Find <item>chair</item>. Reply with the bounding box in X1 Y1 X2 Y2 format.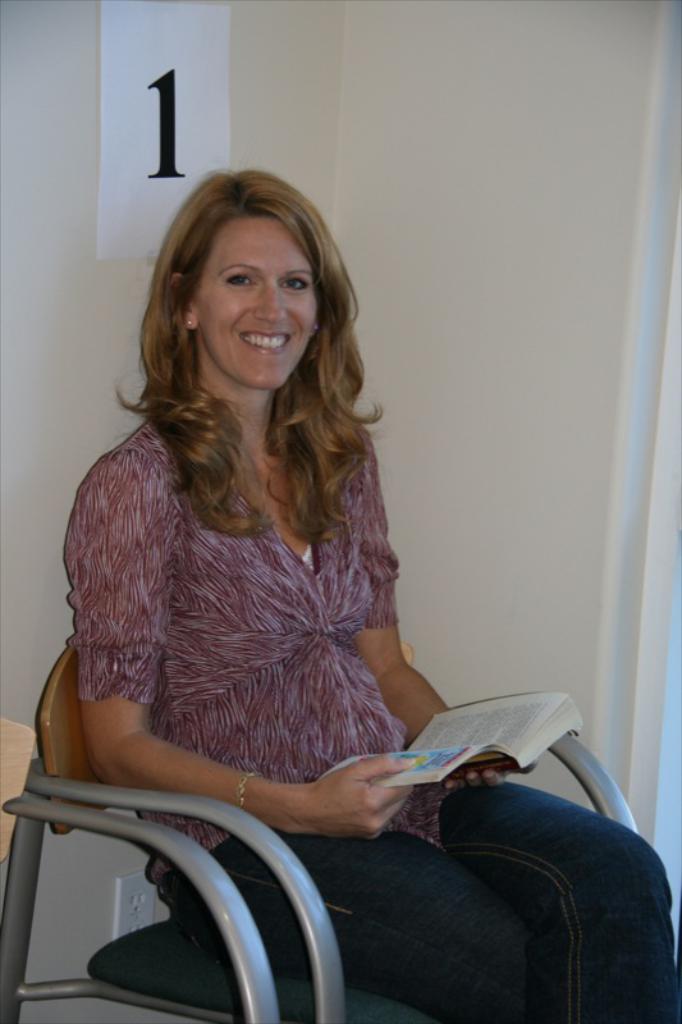
31 640 647 1023.
